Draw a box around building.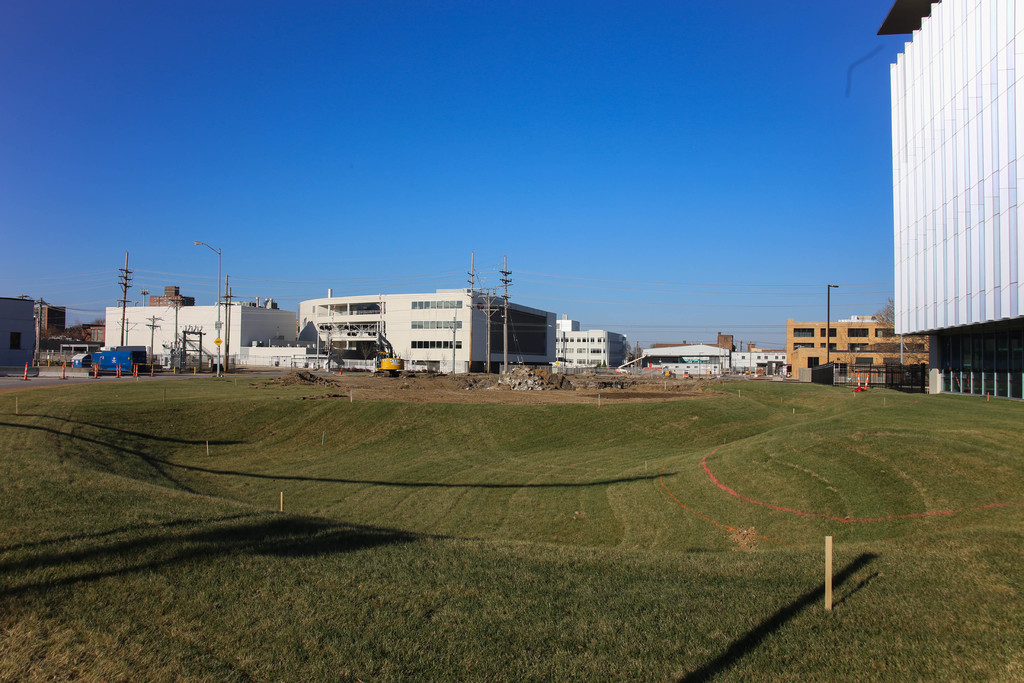
x1=732 y1=350 x2=787 y2=372.
